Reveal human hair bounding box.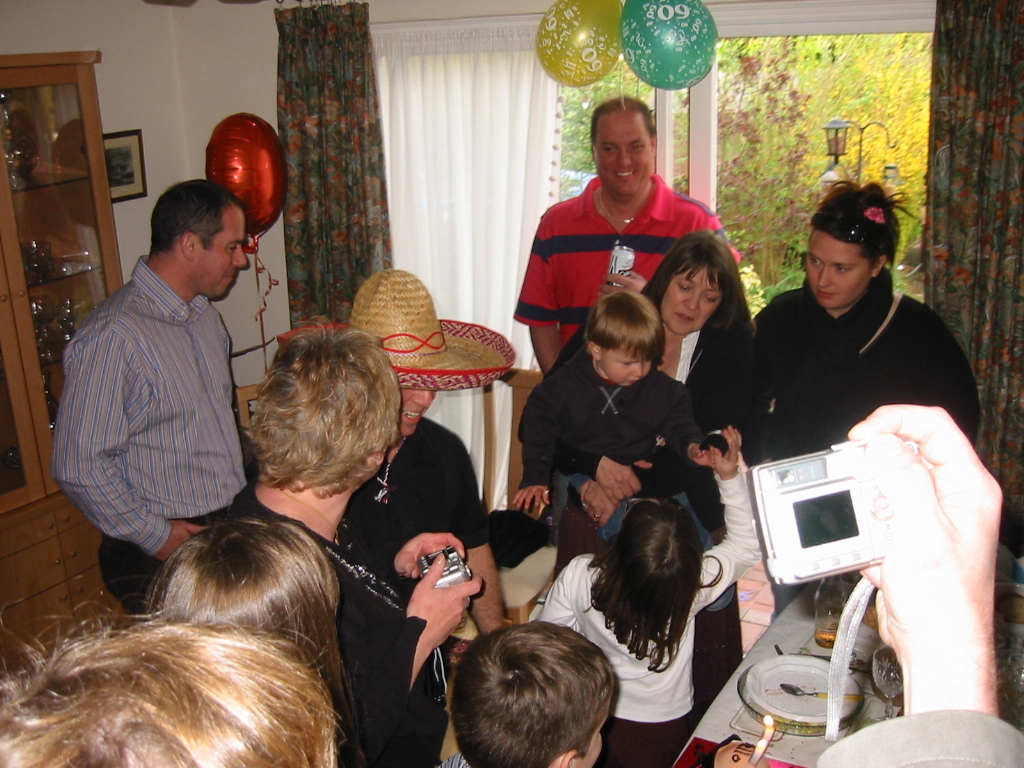
Revealed: bbox=[150, 173, 249, 260].
